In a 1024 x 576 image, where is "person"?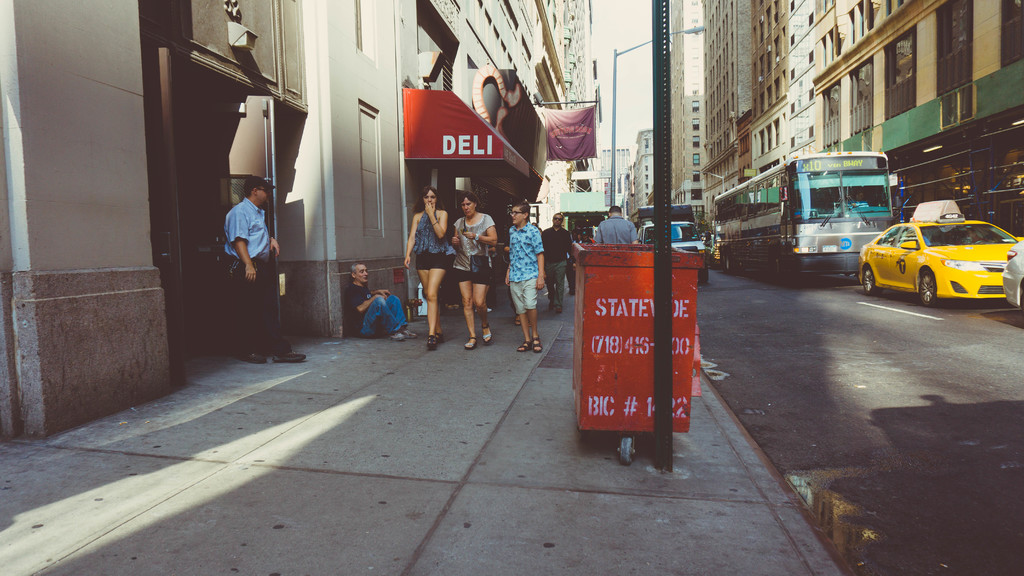
region(401, 188, 452, 348).
